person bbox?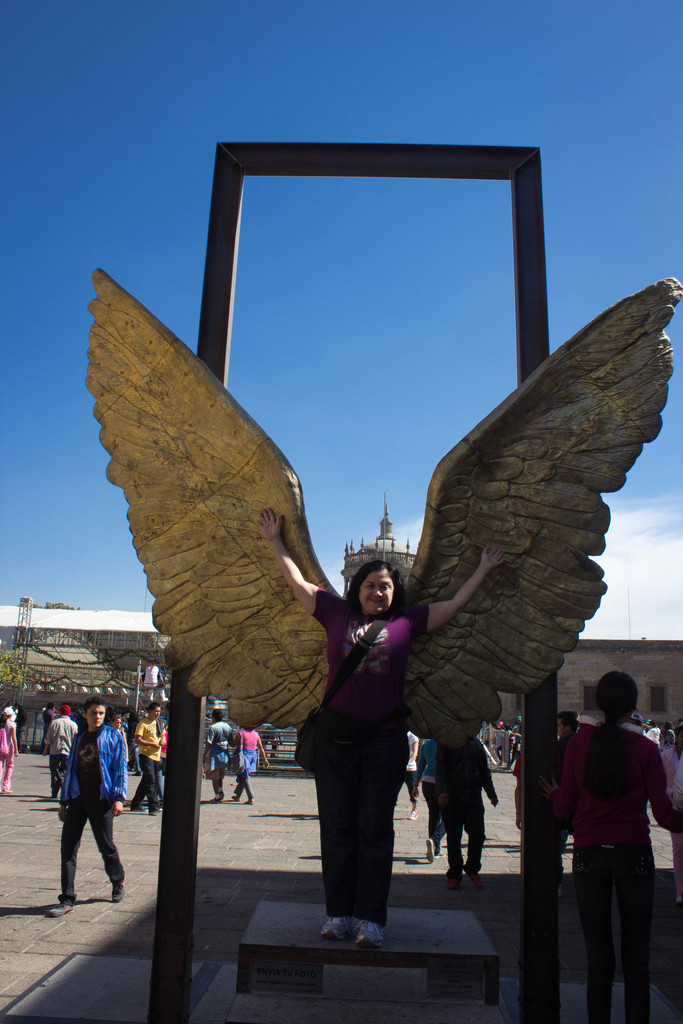
(left=547, top=666, right=680, bottom=1023)
